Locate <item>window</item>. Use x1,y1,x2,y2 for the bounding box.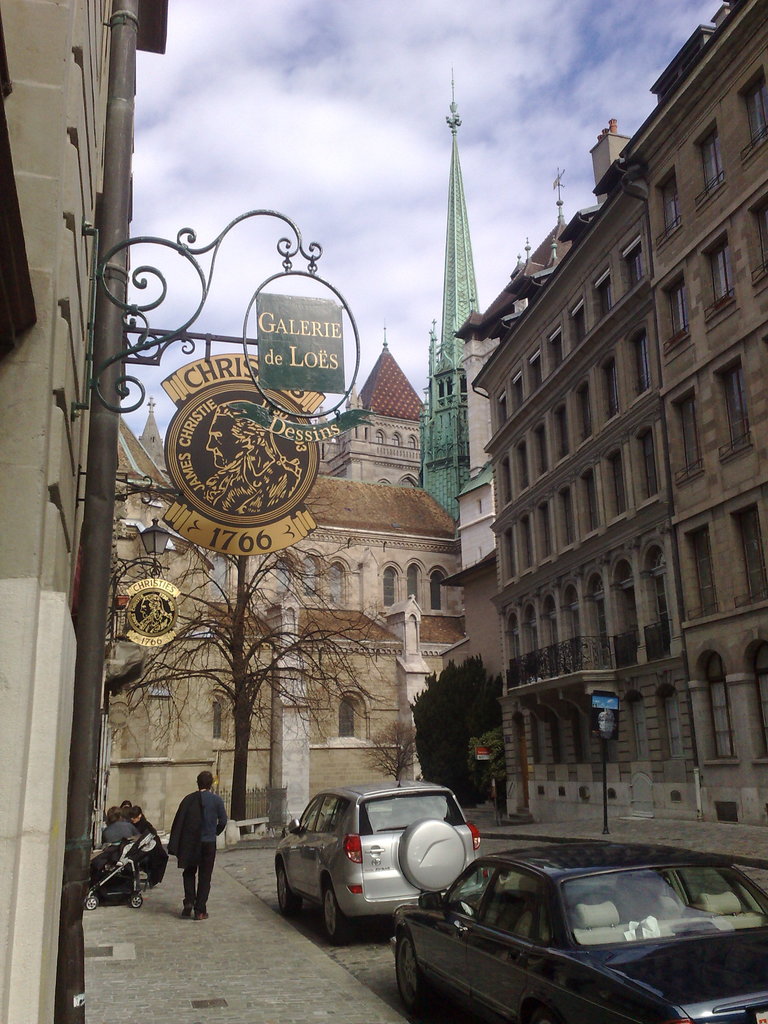
700,344,740,451.
